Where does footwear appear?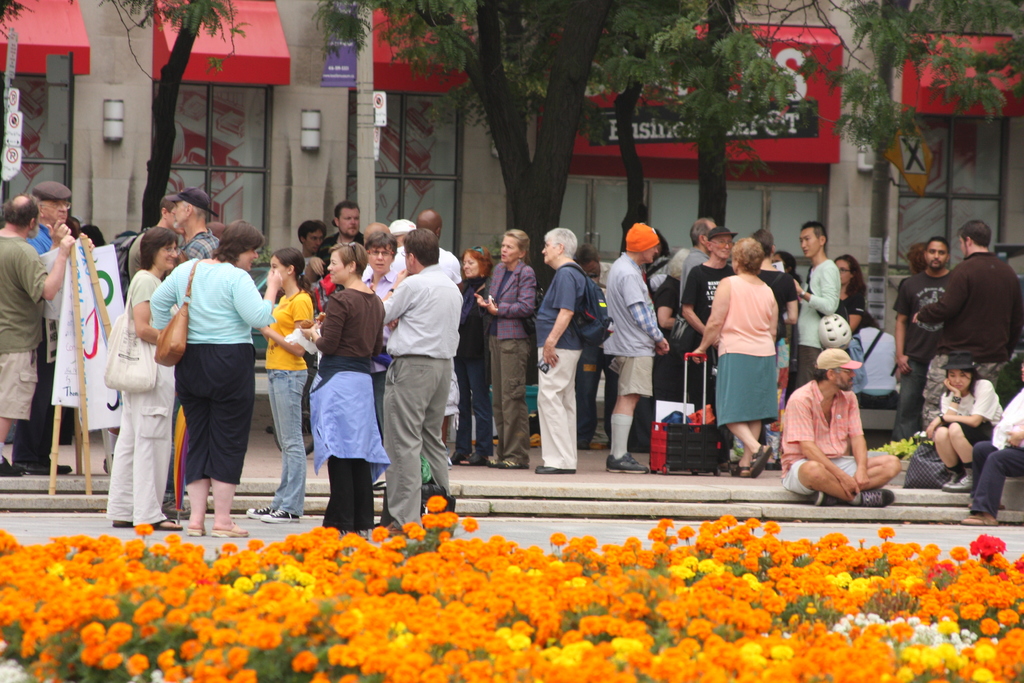
Appears at l=534, t=465, r=577, b=473.
